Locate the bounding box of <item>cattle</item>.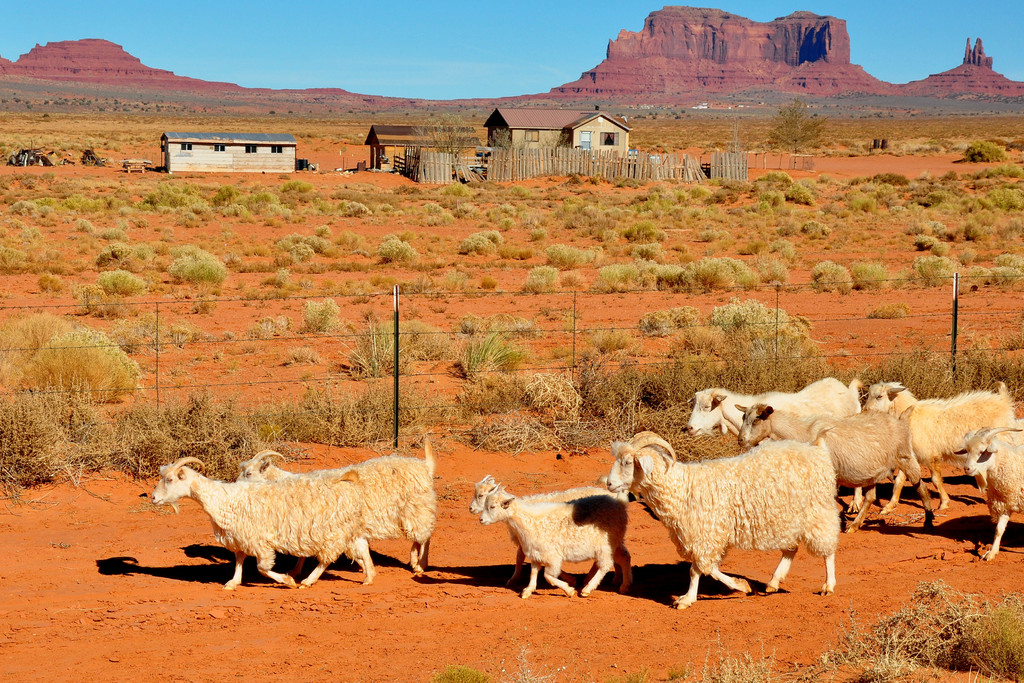
Bounding box: left=680, top=374, right=860, bottom=512.
